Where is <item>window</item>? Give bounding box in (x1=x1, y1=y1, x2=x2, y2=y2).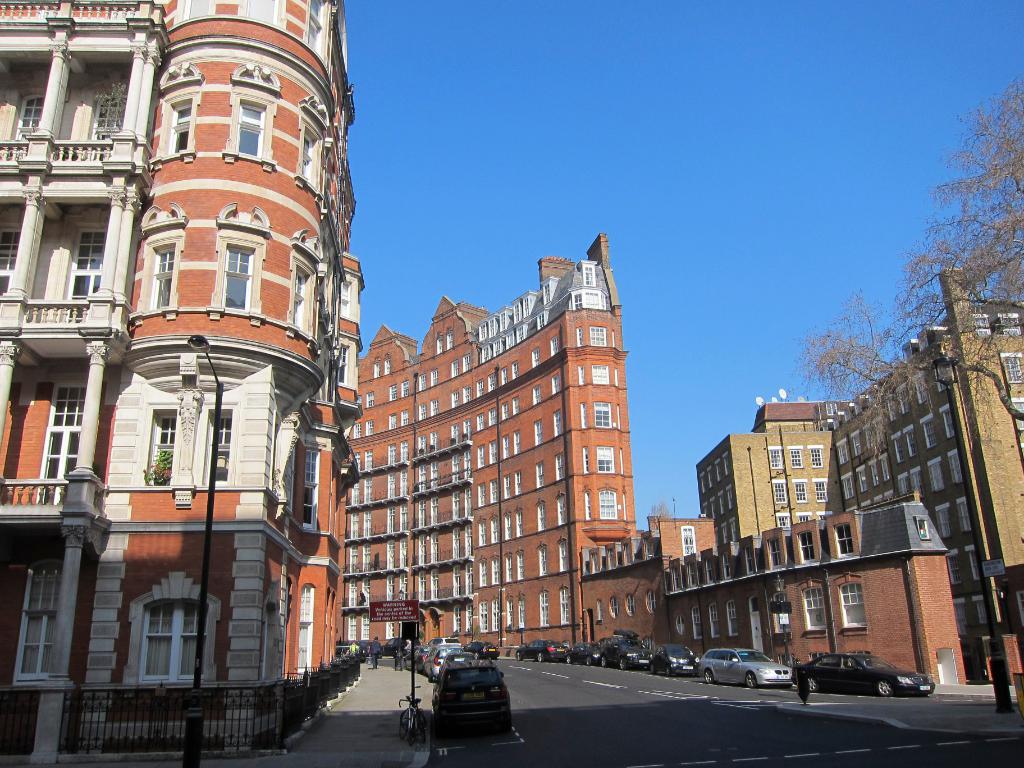
(x1=353, y1=421, x2=361, y2=436).
